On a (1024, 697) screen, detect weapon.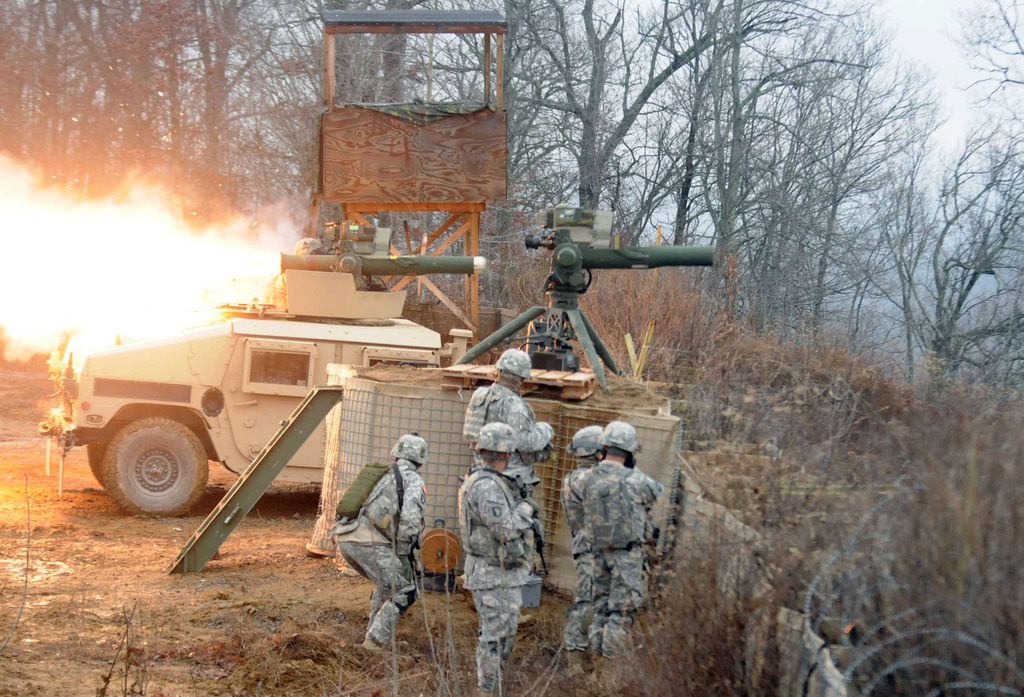
bbox=[515, 200, 719, 306].
